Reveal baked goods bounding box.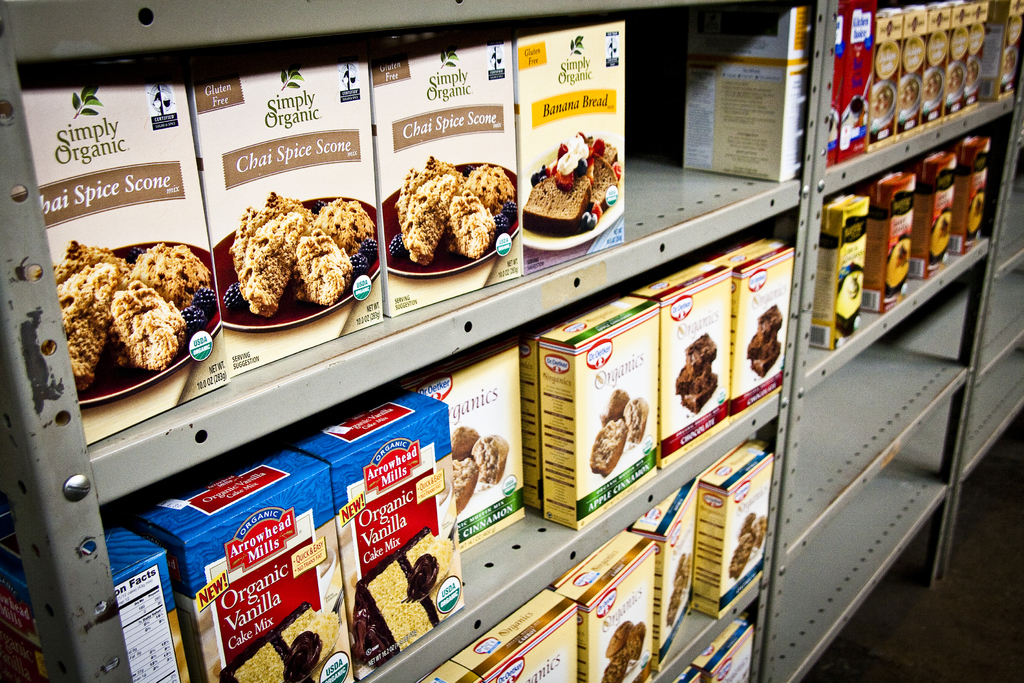
Revealed: bbox=[392, 173, 450, 266].
